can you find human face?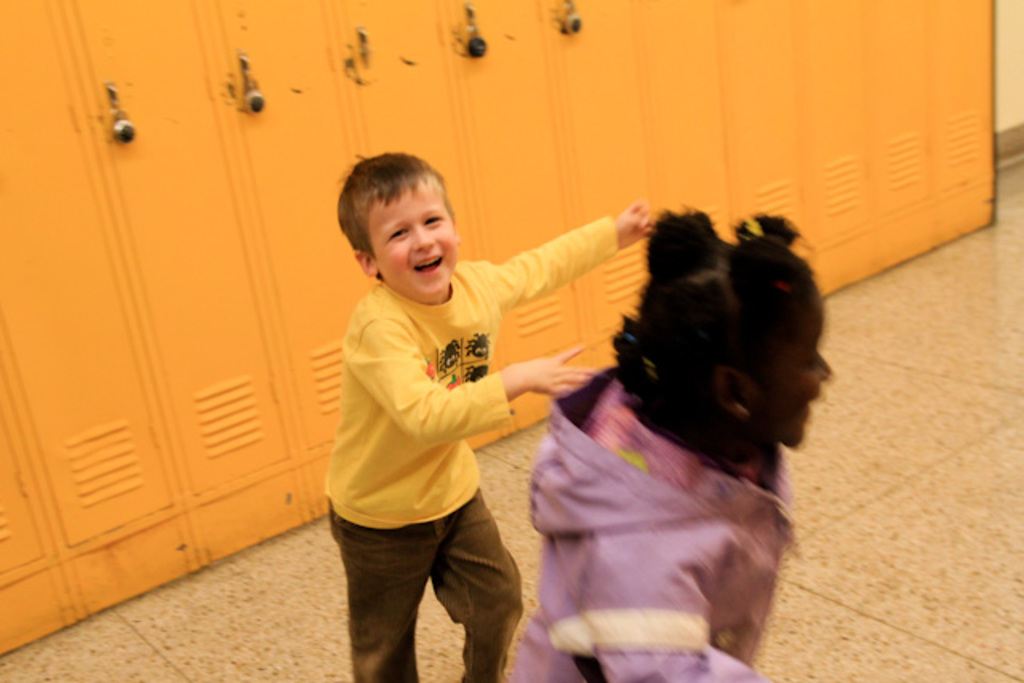
Yes, bounding box: <bbox>766, 306, 834, 449</bbox>.
